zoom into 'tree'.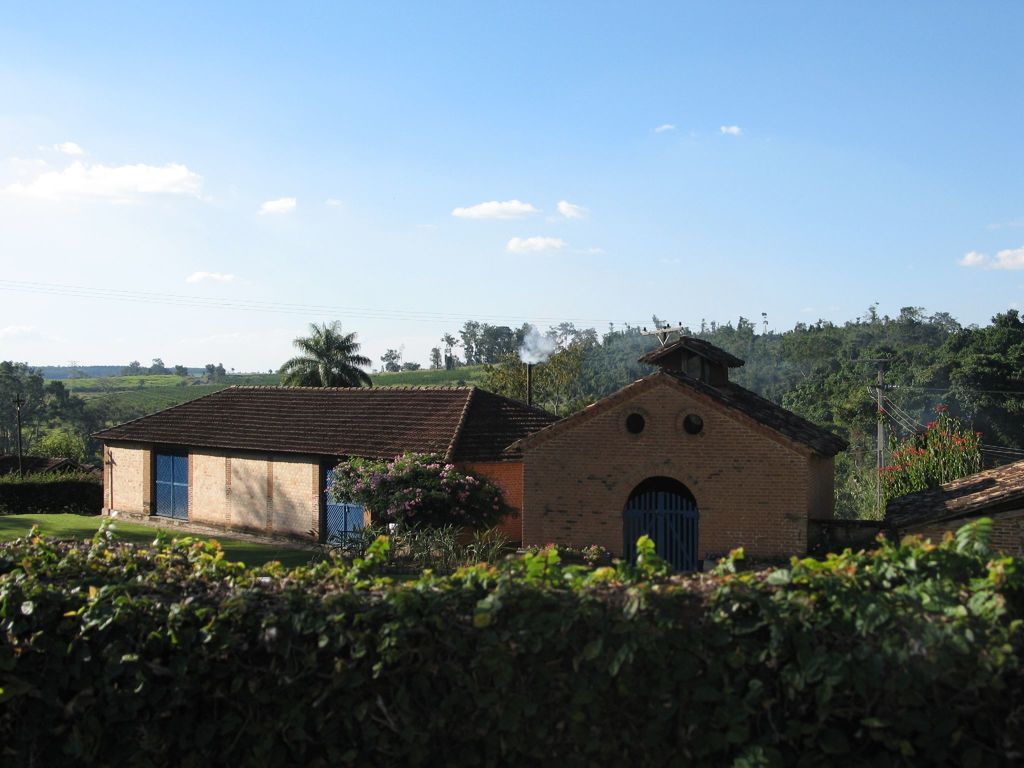
Zoom target: pyautogui.locateOnScreen(276, 314, 359, 395).
